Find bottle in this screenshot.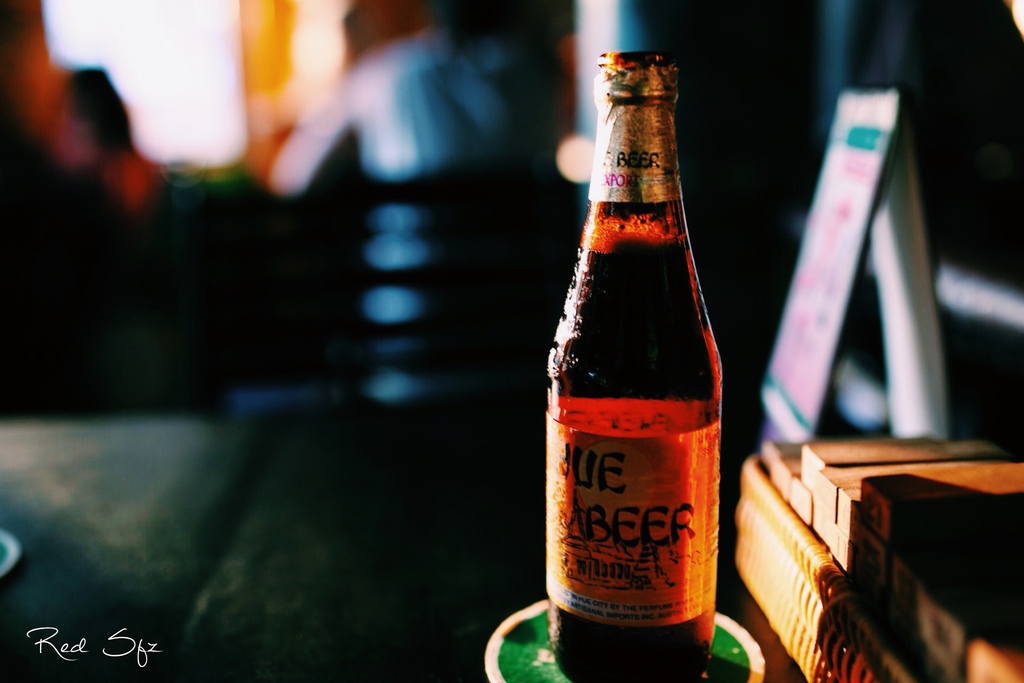
The bounding box for bottle is [543, 53, 725, 682].
